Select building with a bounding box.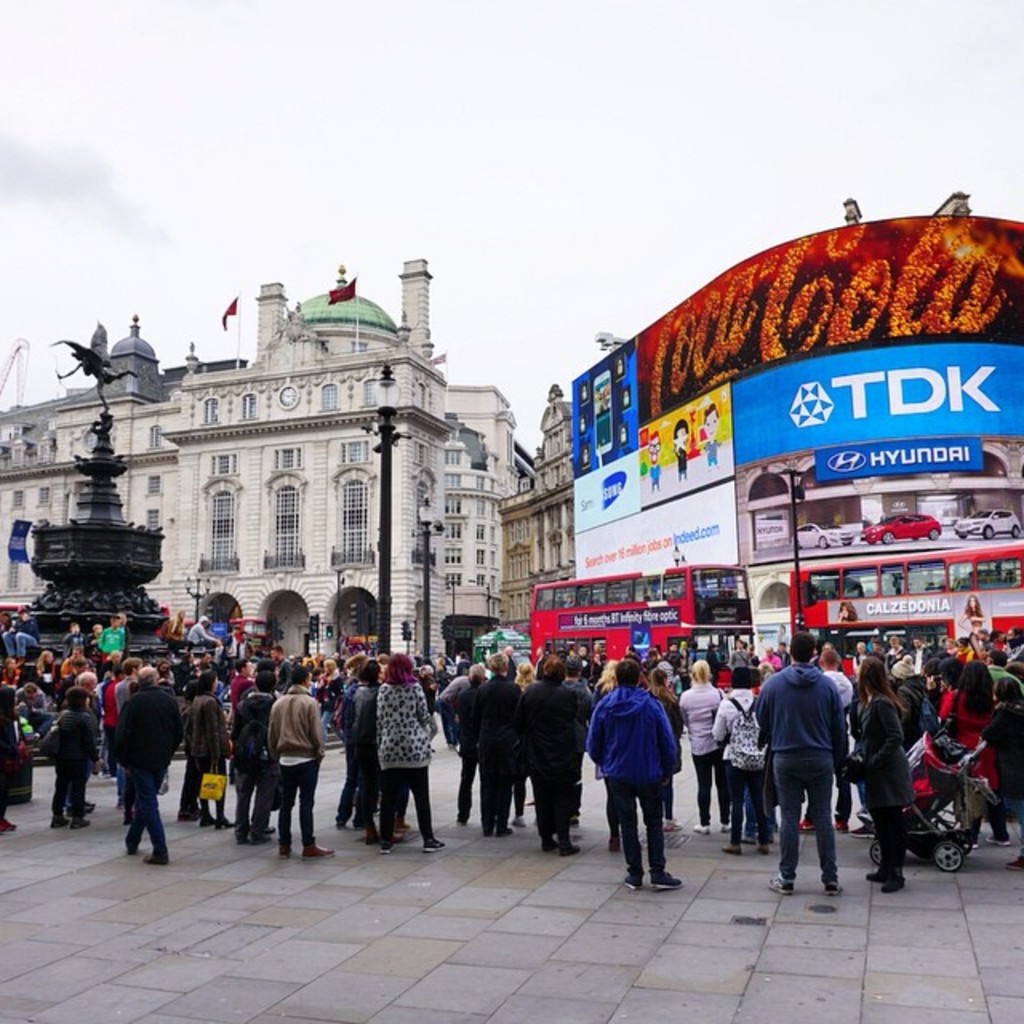
(left=0, top=254, right=534, bottom=704).
